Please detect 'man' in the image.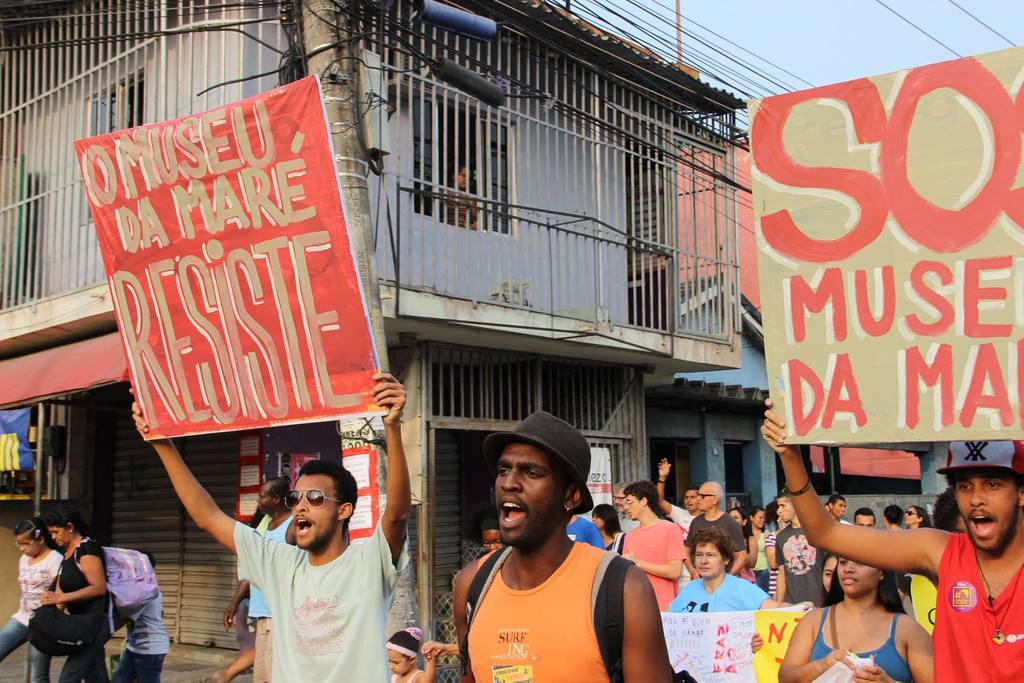
767/486/835/609.
